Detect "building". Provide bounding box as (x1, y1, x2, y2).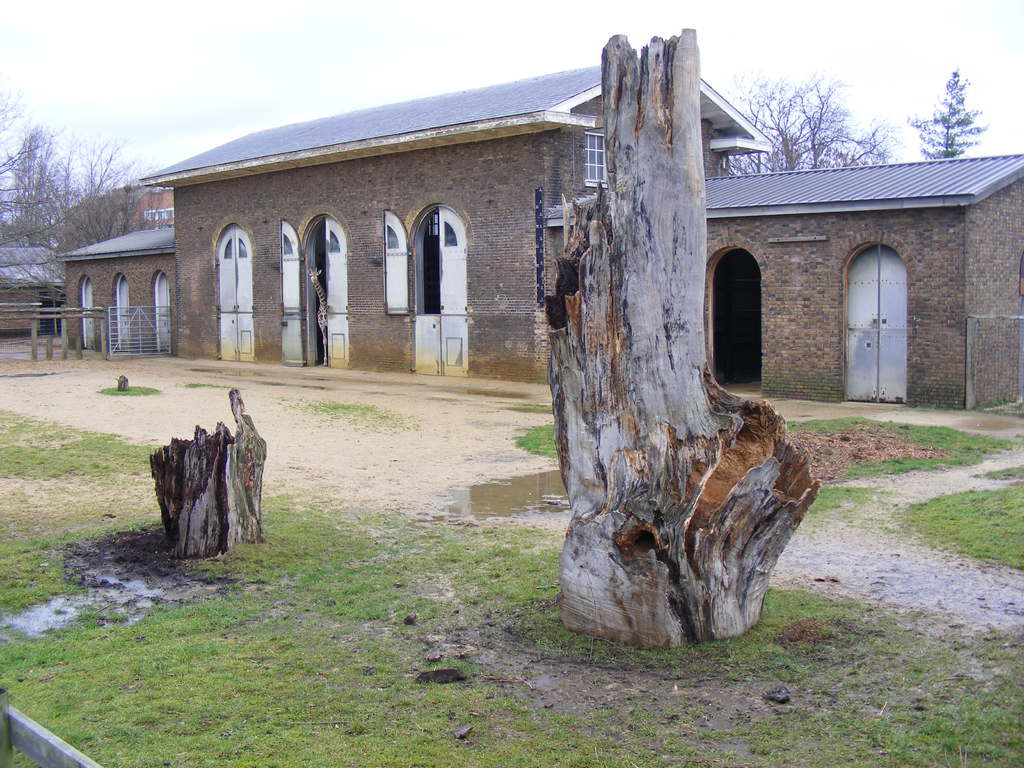
(0, 244, 73, 335).
